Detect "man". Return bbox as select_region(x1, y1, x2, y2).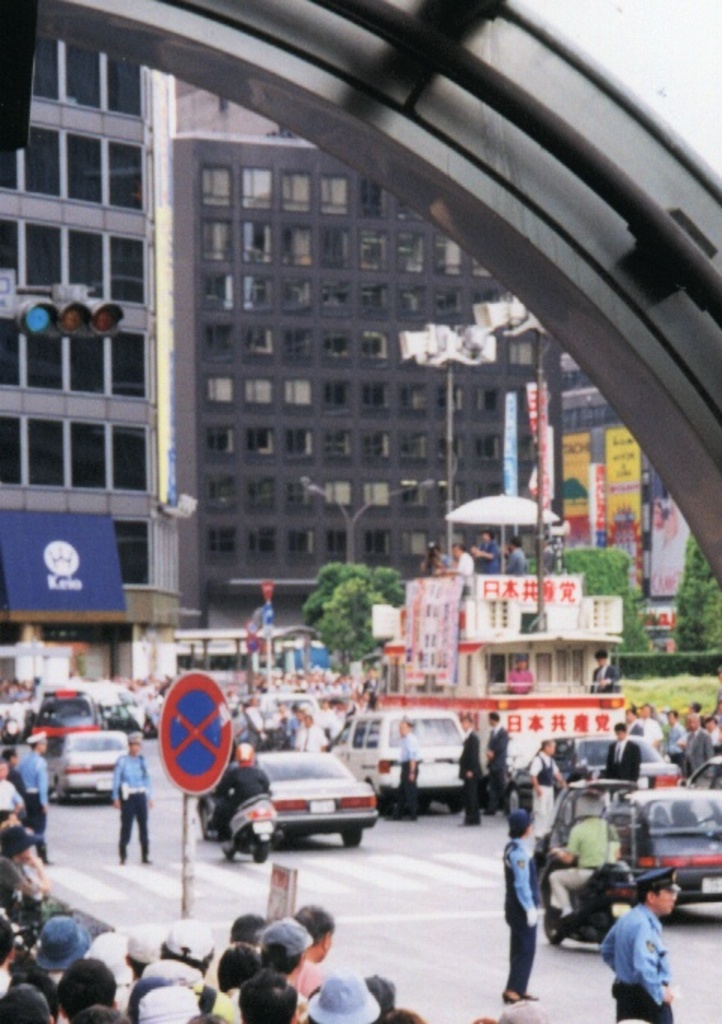
select_region(609, 719, 641, 780).
